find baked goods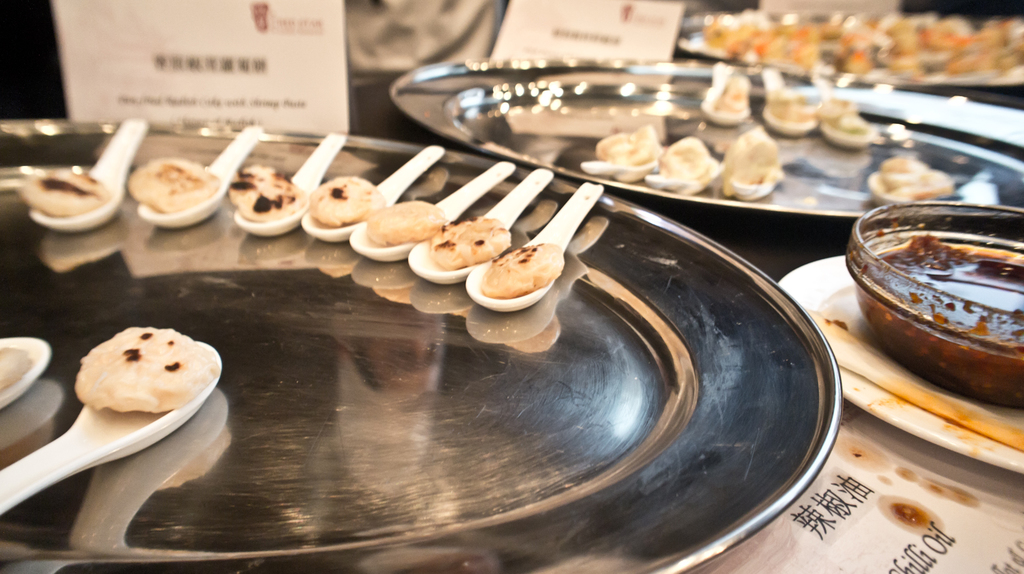
20/166/107/219
